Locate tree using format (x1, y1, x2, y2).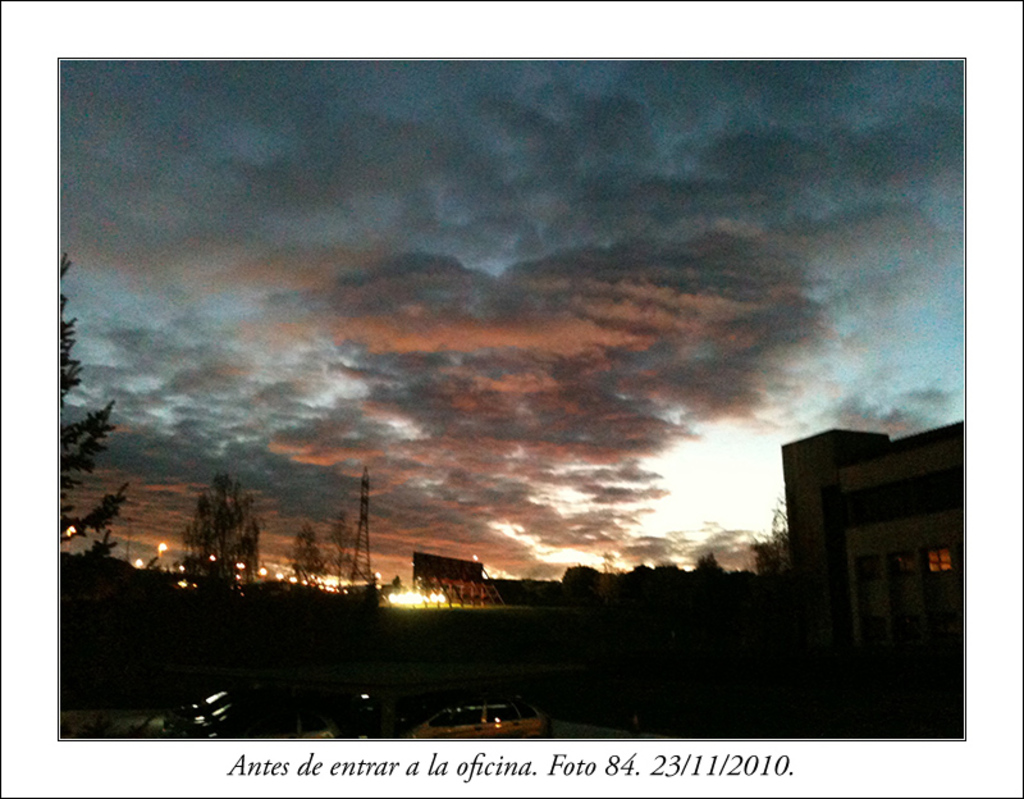
(292, 519, 326, 603).
